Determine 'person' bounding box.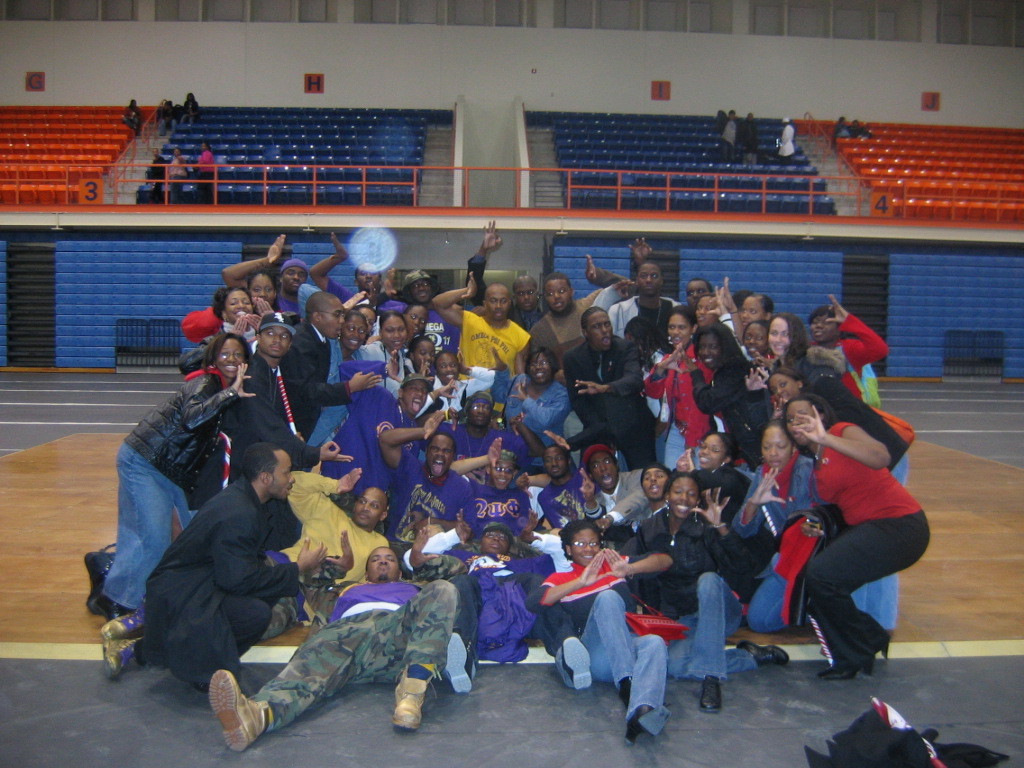
Determined: region(406, 306, 421, 339).
